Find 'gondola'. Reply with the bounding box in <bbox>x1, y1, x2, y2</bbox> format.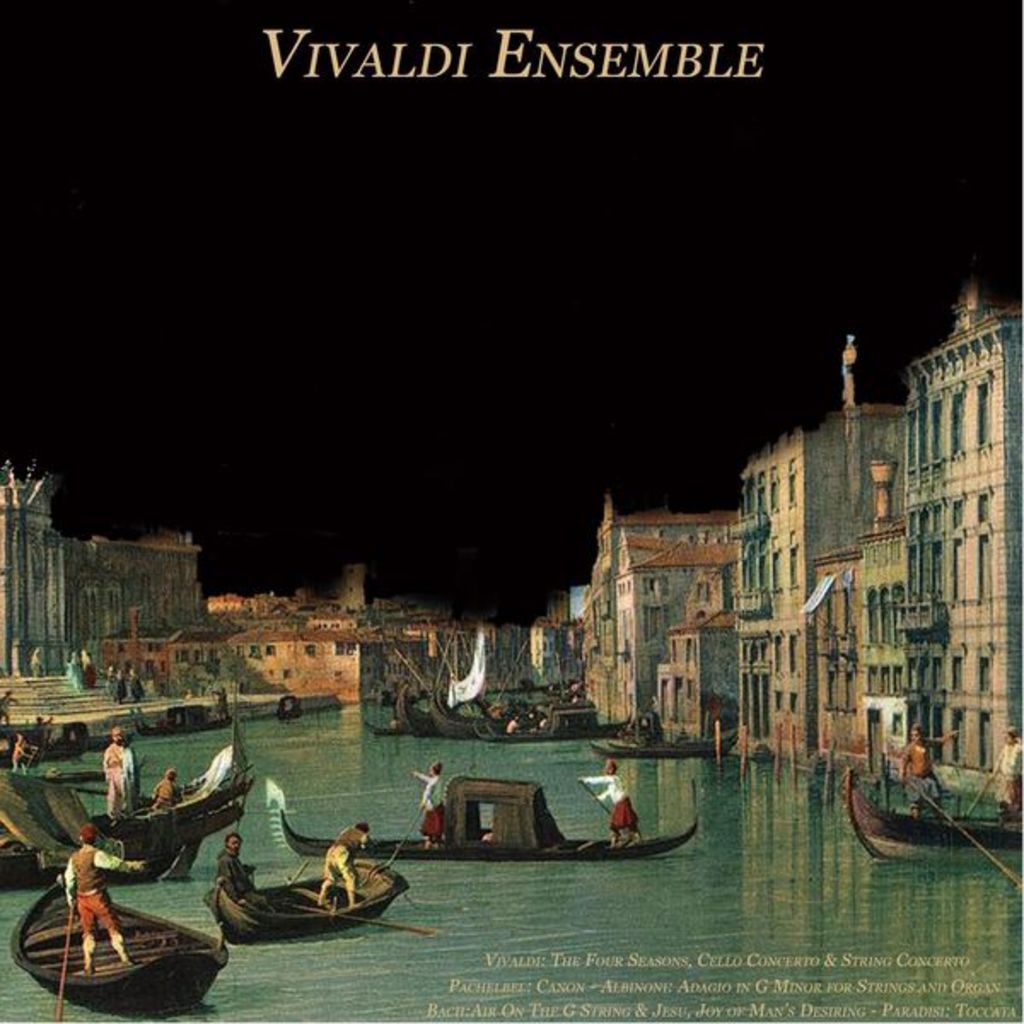
<bbox>0, 765, 261, 845</bbox>.
